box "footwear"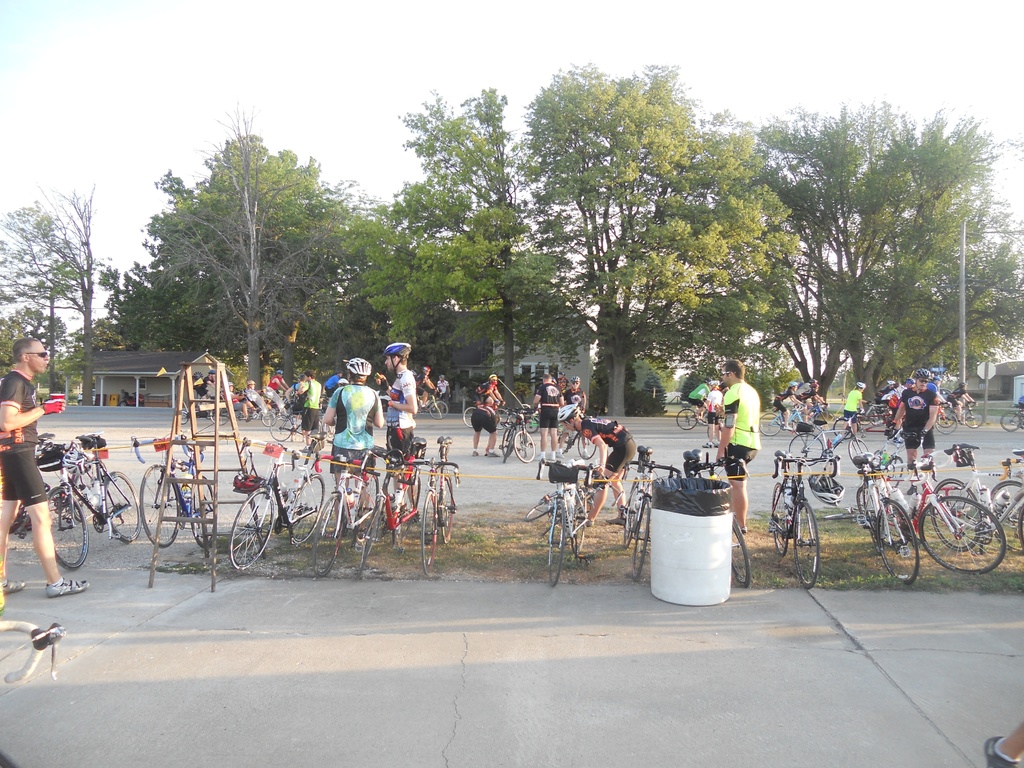
<bbox>922, 472, 940, 506</bbox>
